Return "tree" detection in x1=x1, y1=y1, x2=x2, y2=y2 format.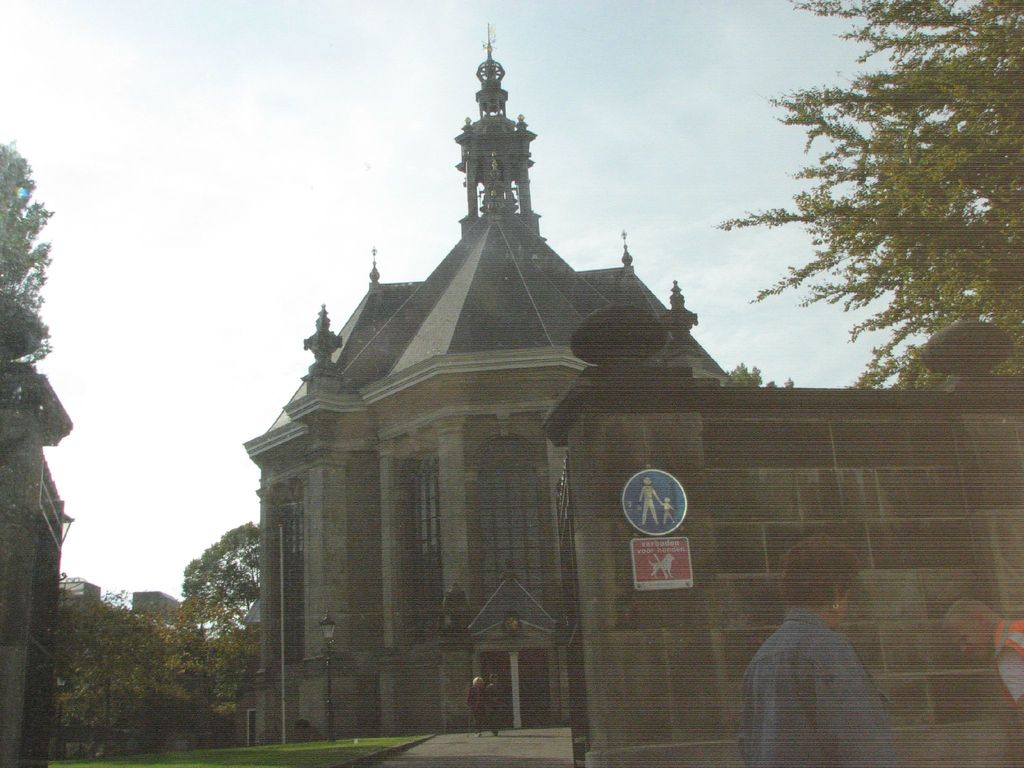
x1=52, y1=590, x2=182, y2=735.
